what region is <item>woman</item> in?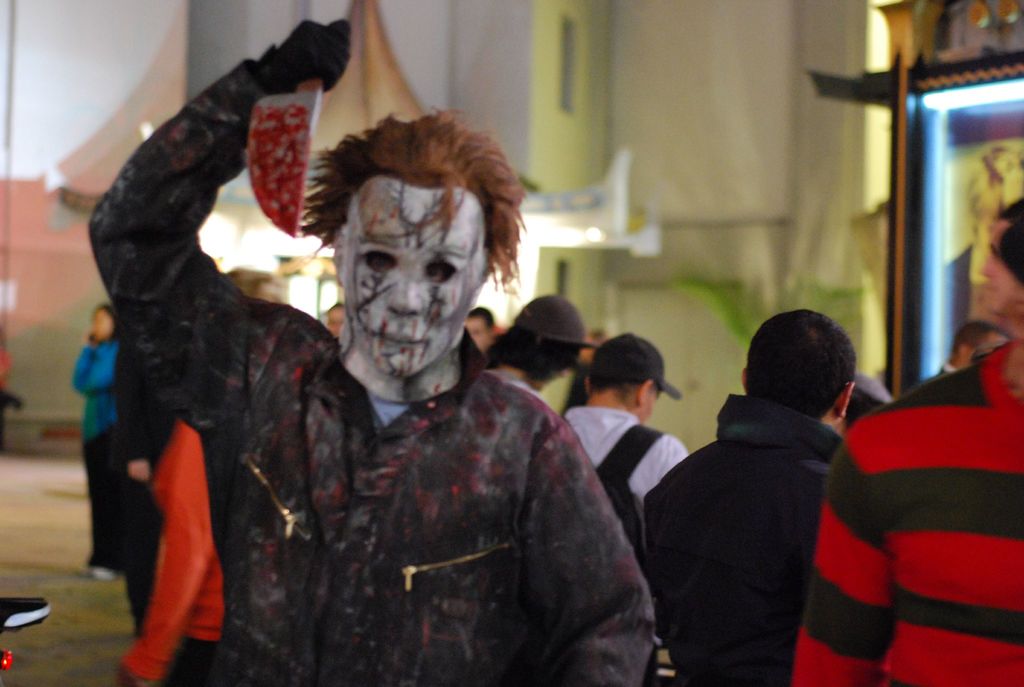
pyautogui.locateOnScreen(70, 304, 132, 588).
